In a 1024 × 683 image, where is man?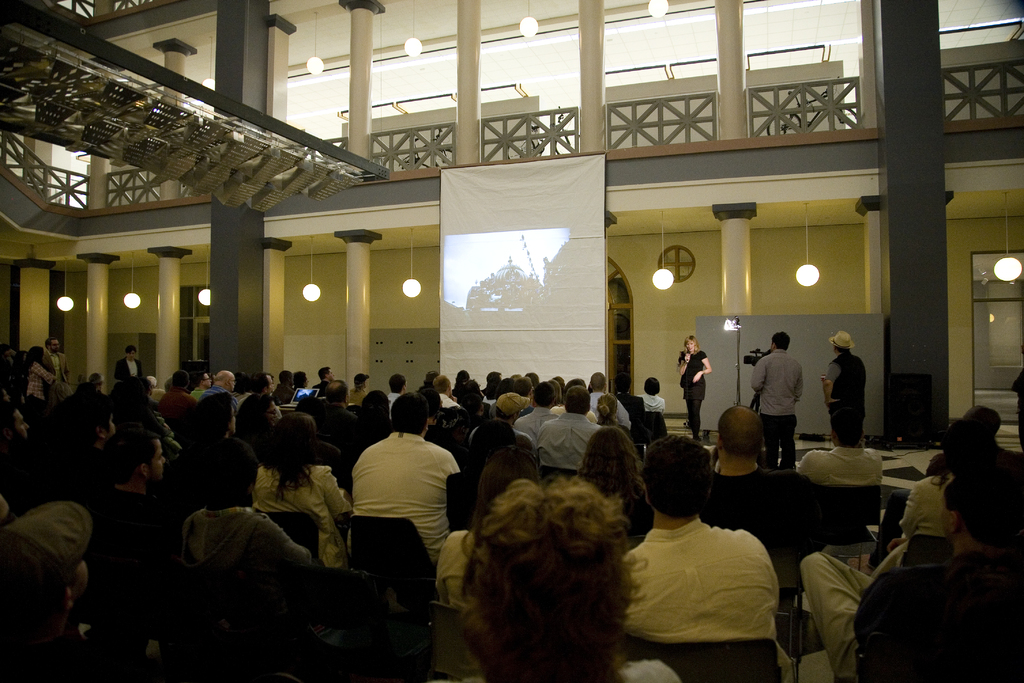
detection(193, 372, 237, 424).
